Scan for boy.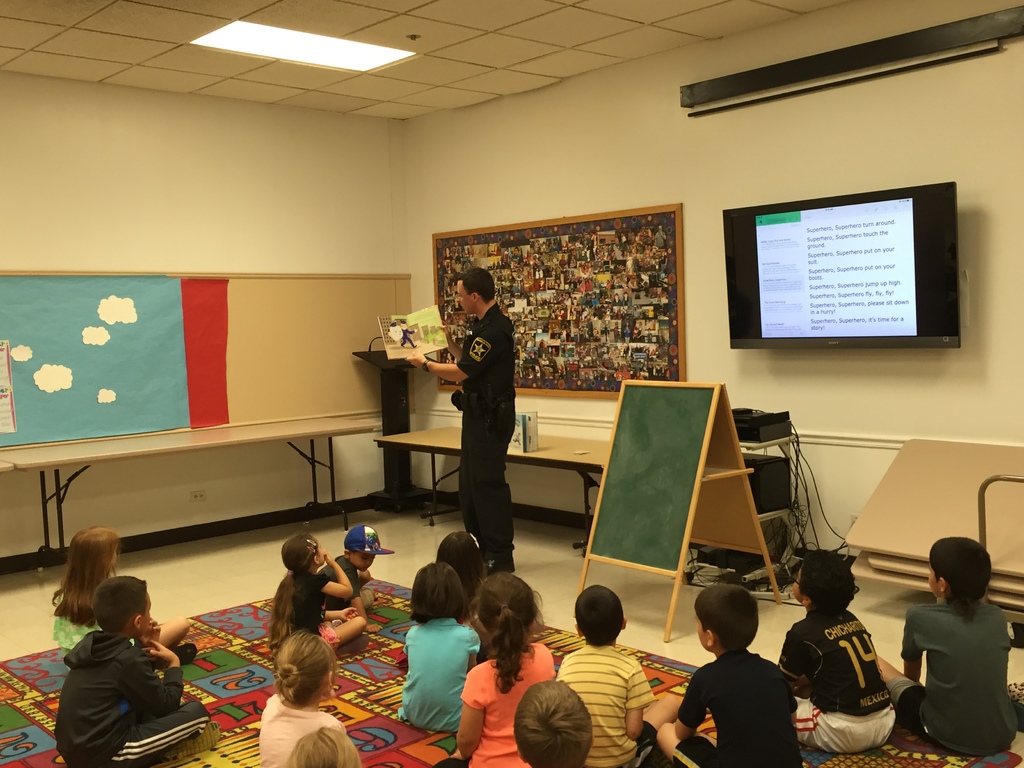
Scan result: <bbox>655, 584, 801, 767</bbox>.
